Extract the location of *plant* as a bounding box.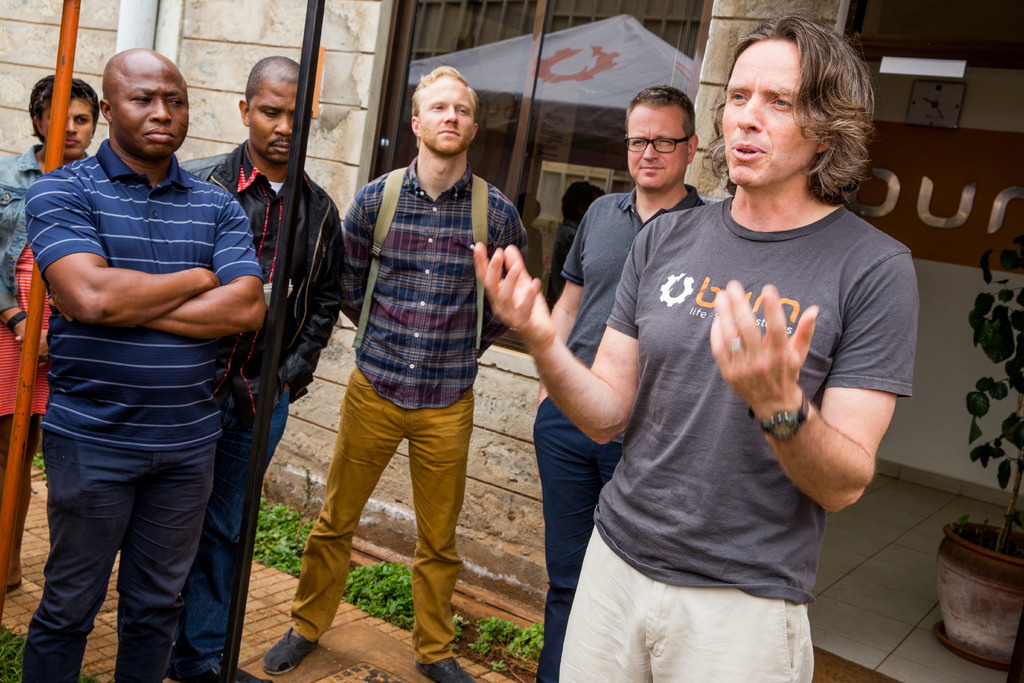
bbox=(260, 477, 326, 582).
